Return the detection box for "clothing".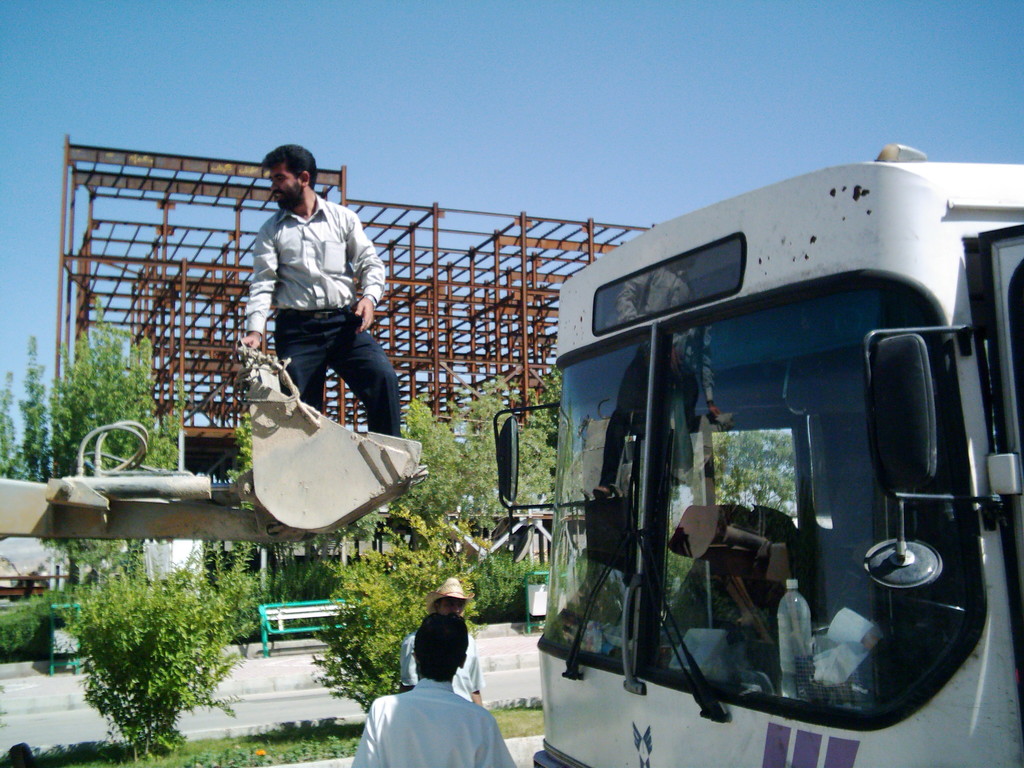
box(235, 162, 394, 436).
